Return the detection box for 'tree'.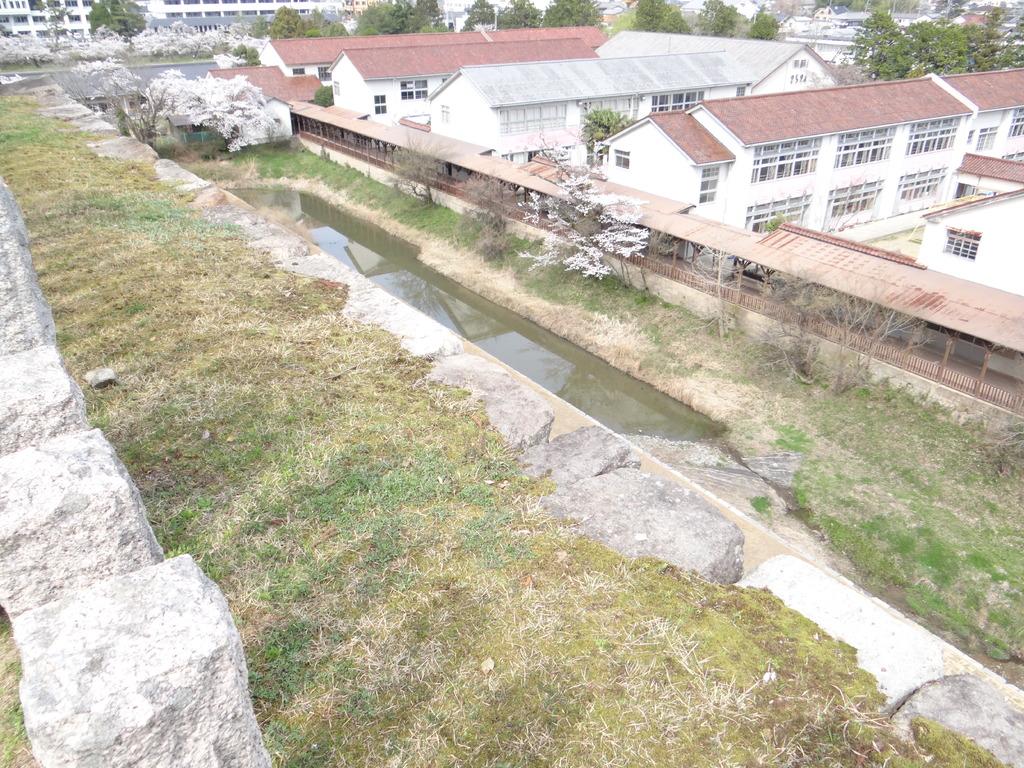
pyautogui.locateOnScreen(380, 127, 459, 214).
